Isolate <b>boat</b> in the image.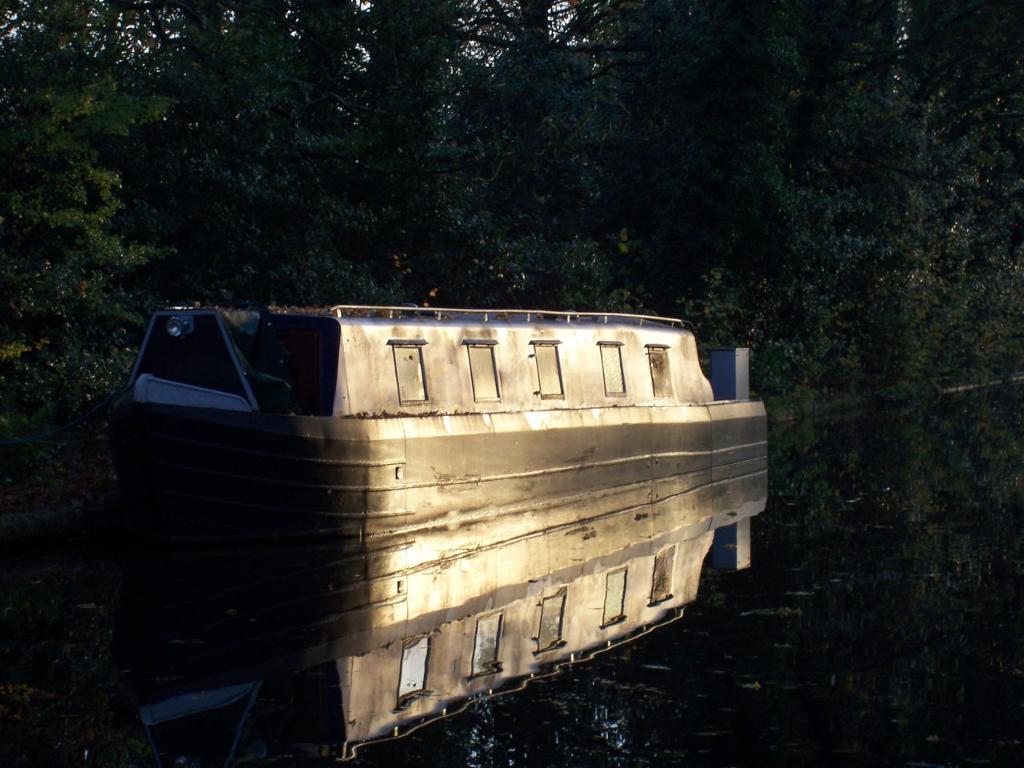
Isolated region: bbox=[109, 298, 772, 530].
